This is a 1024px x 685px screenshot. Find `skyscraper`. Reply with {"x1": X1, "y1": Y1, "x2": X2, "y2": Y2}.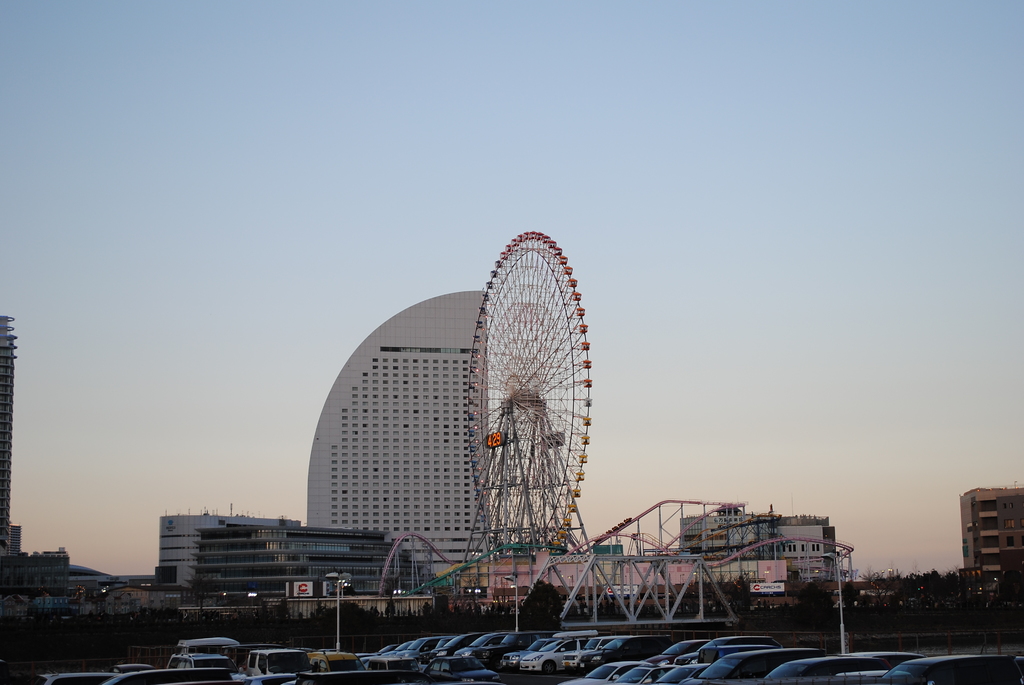
{"x1": 0, "y1": 313, "x2": 18, "y2": 557}.
